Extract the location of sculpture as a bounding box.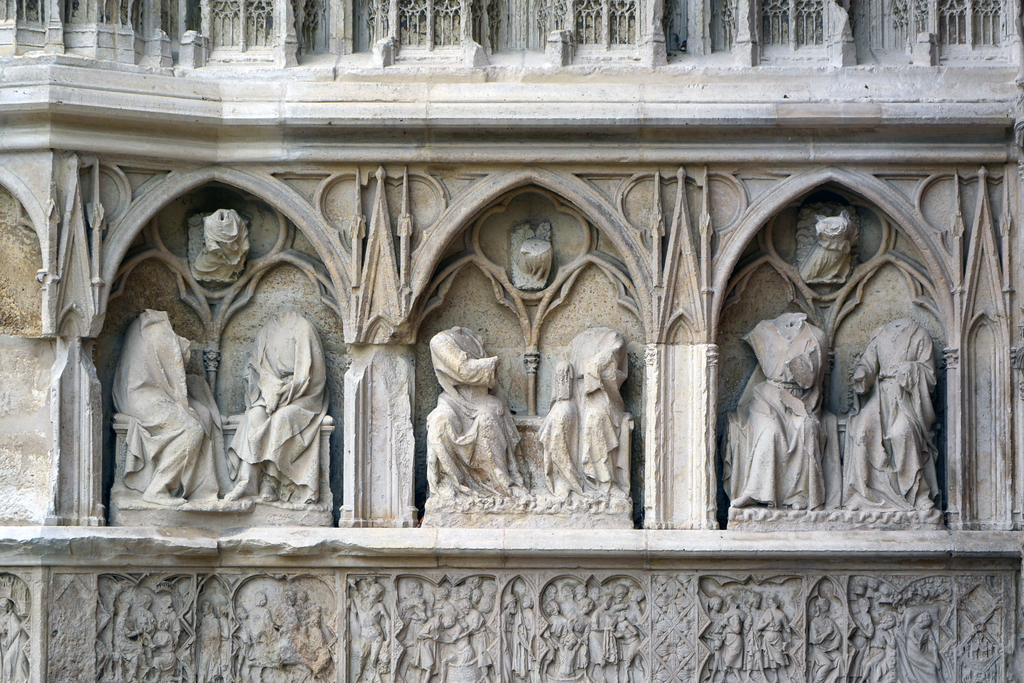
crop(761, 589, 795, 682).
